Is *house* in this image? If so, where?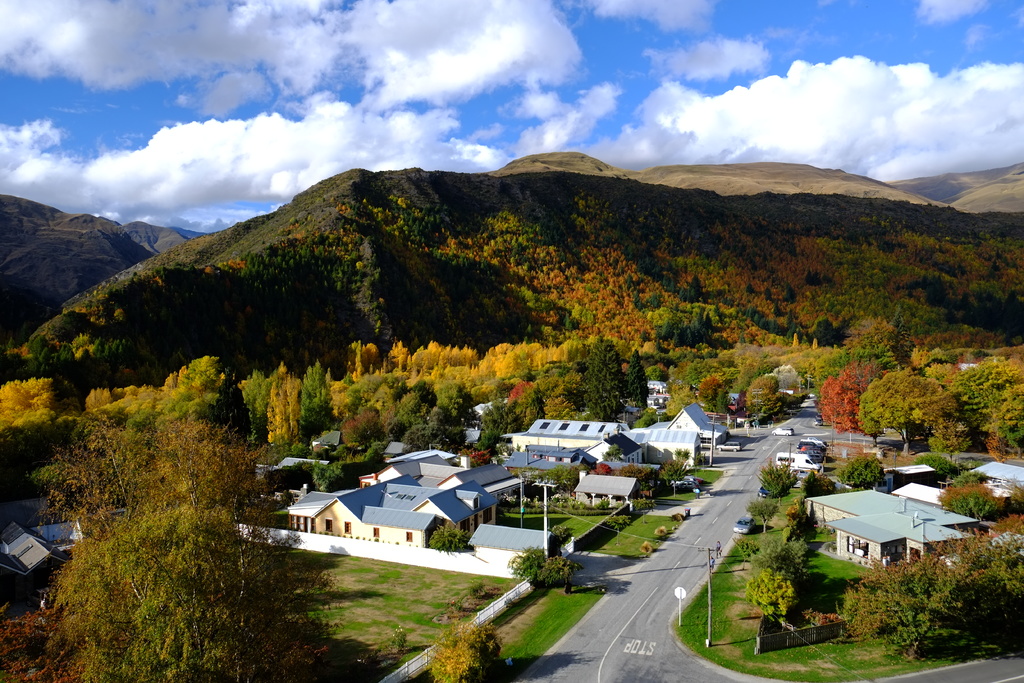
Yes, at (280,478,498,542).
